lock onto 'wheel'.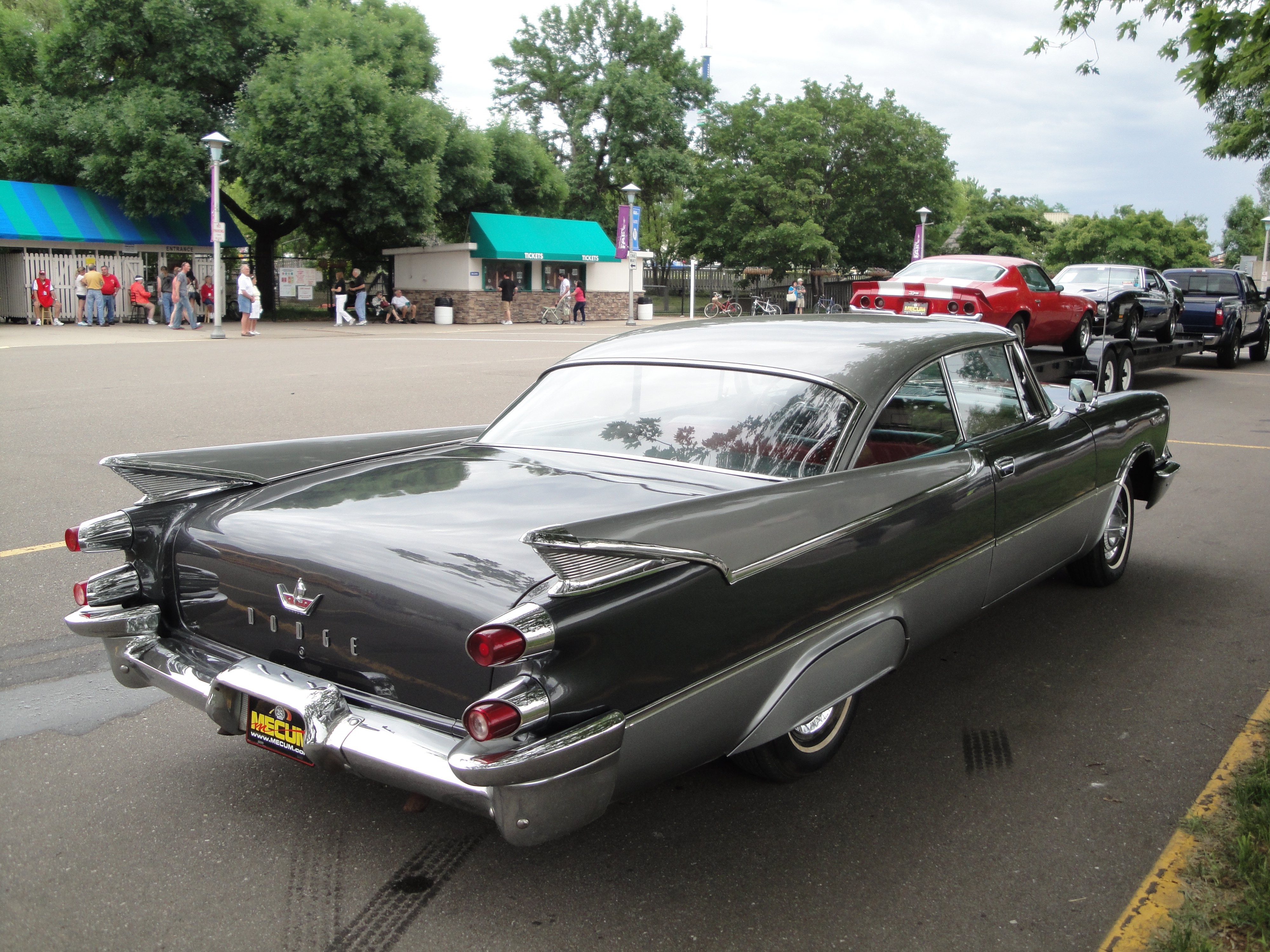
Locked: [left=355, top=111, right=360, bottom=124].
